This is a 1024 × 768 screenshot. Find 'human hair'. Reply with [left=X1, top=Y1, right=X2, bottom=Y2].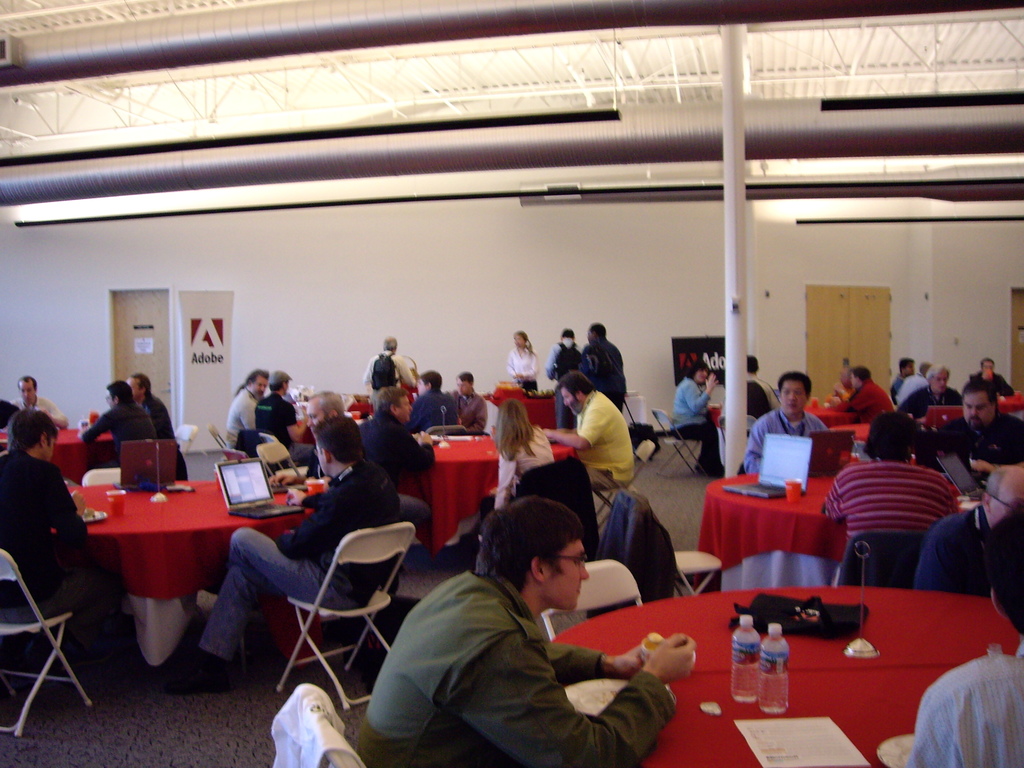
[left=418, top=369, right=444, bottom=390].
